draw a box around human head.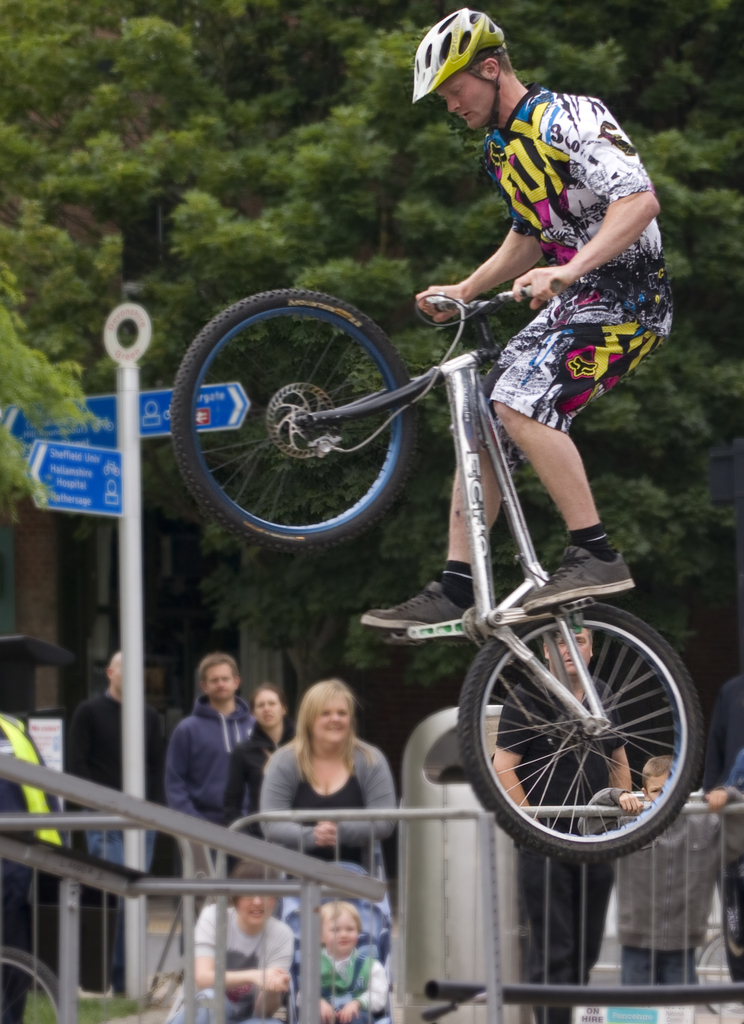
rect(107, 653, 122, 697).
